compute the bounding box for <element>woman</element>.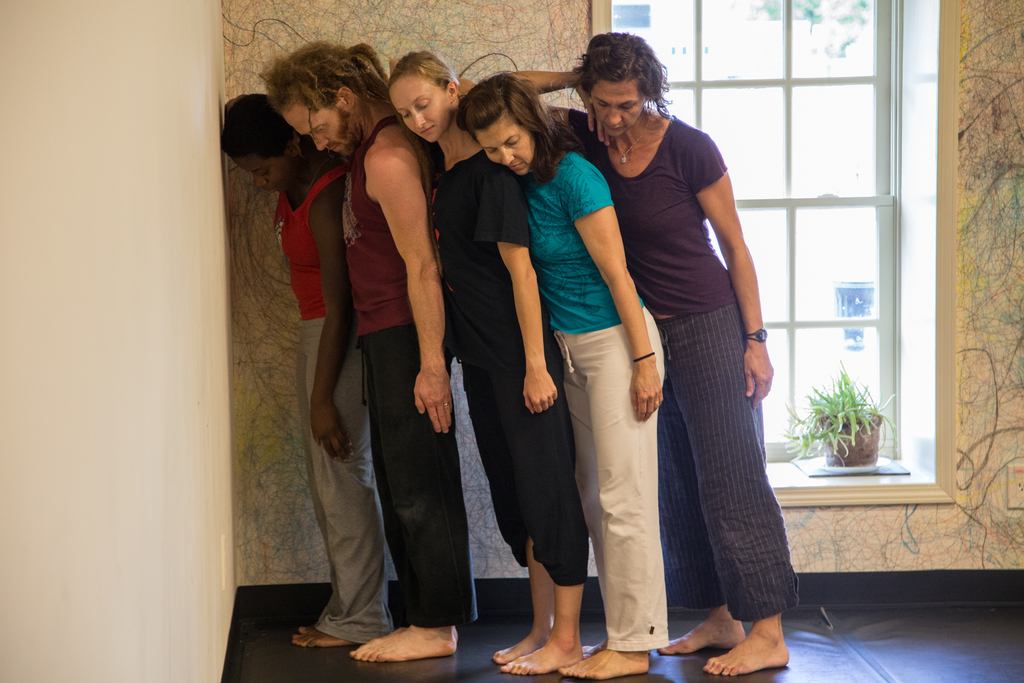
box=[454, 70, 667, 680].
